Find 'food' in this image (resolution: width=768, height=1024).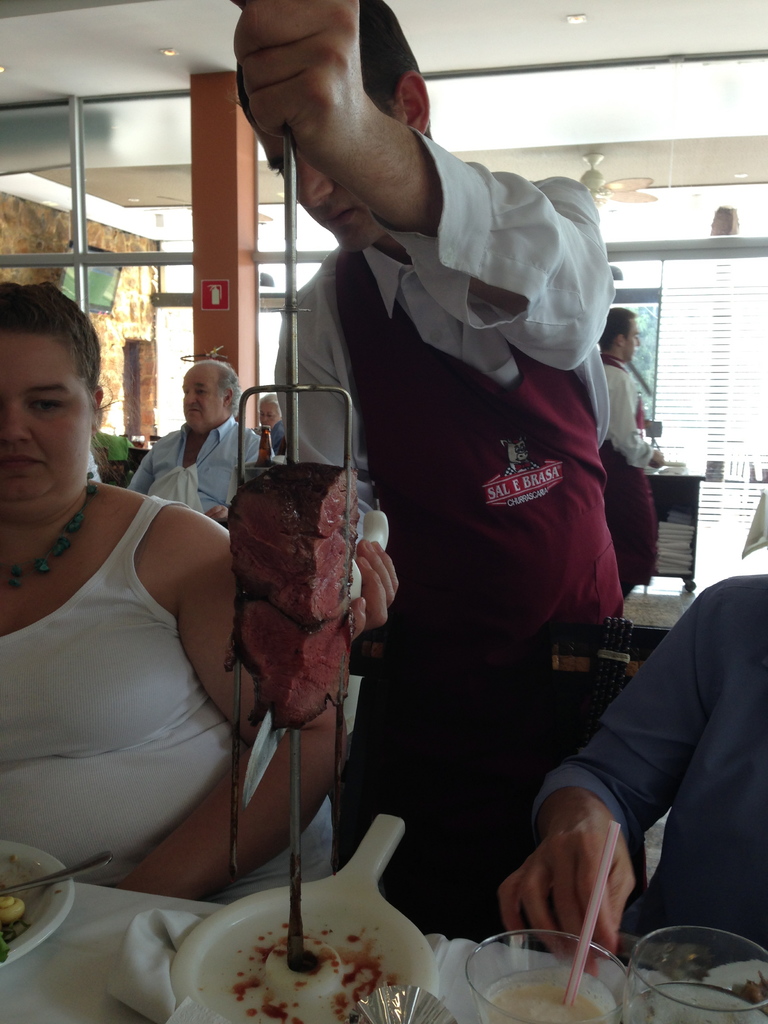
x1=218 y1=462 x2=378 y2=707.
